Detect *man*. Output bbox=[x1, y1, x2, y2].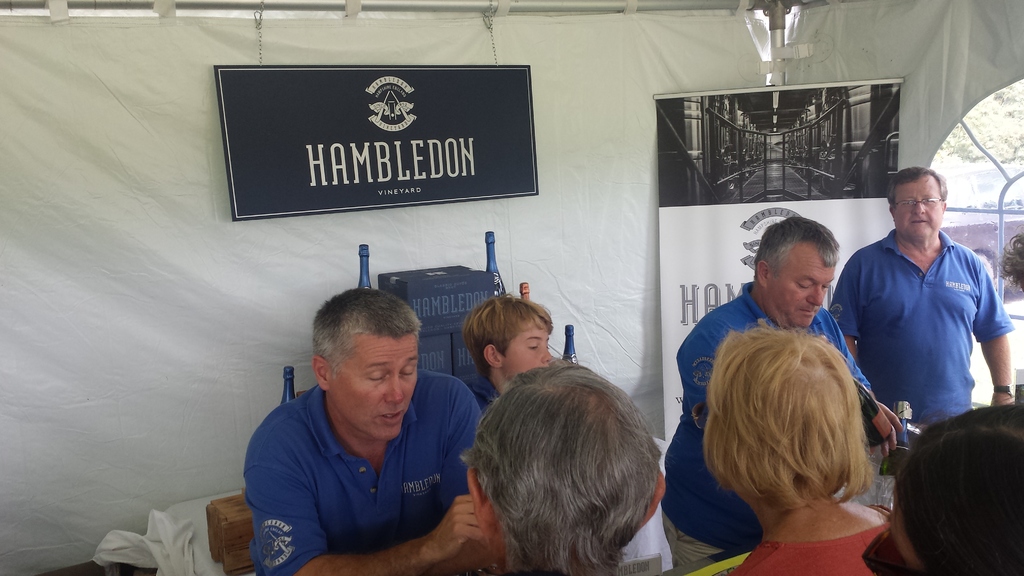
bbox=[454, 357, 668, 575].
